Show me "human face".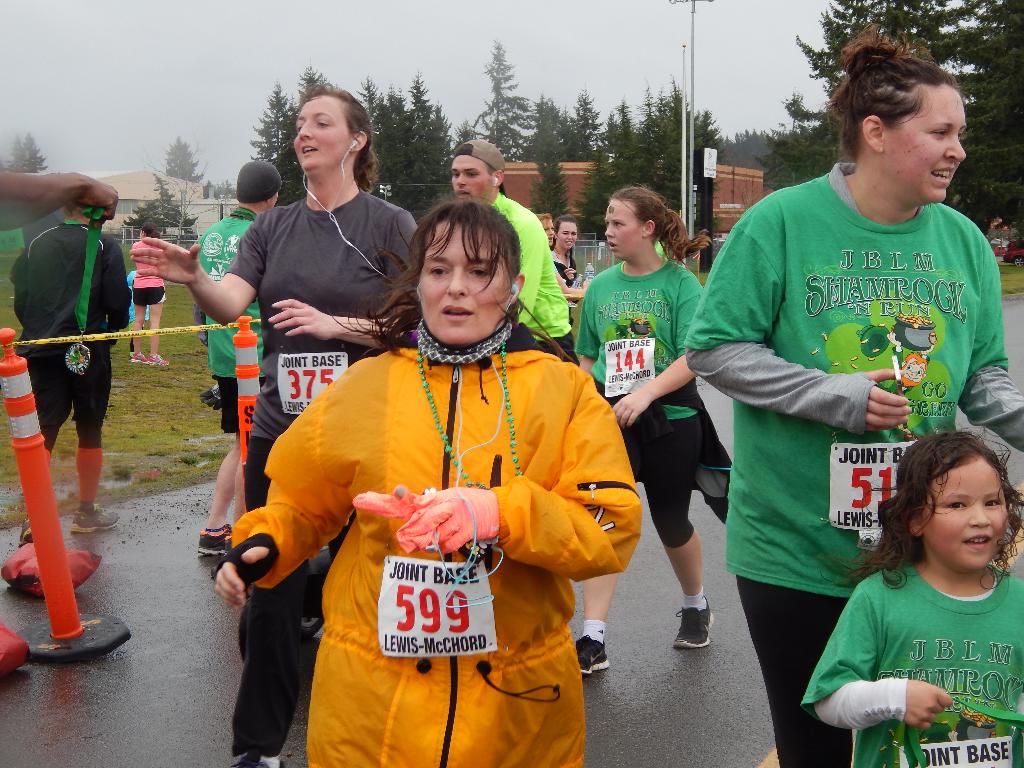
"human face" is here: l=607, t=200, r=647, b=259.
